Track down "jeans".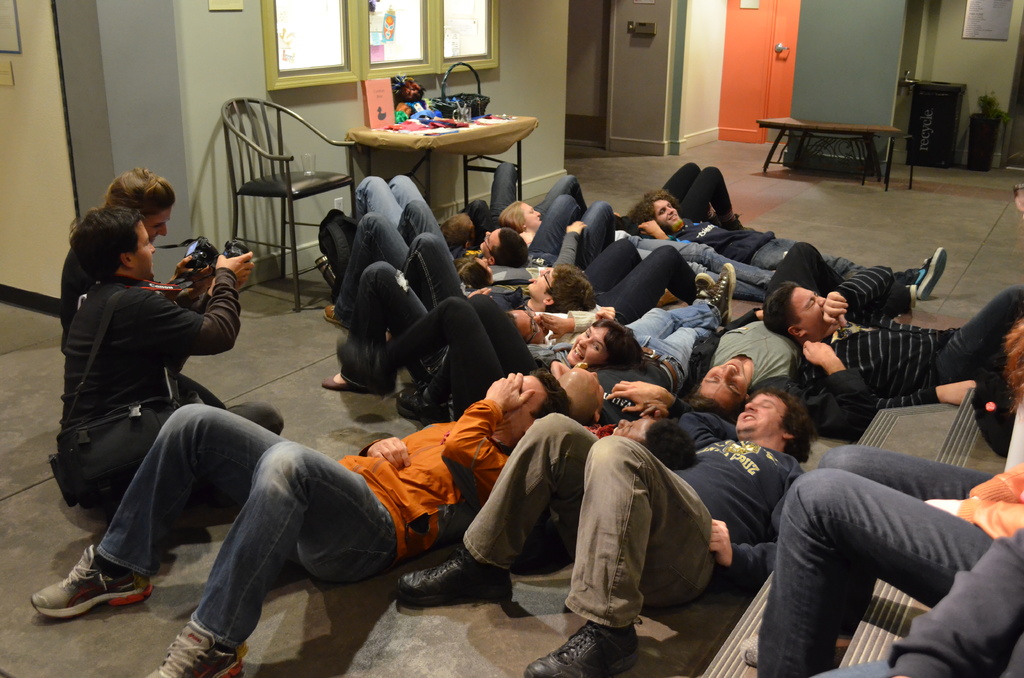
Tracked to (left=623, top=307, right=719, bottom=382).
